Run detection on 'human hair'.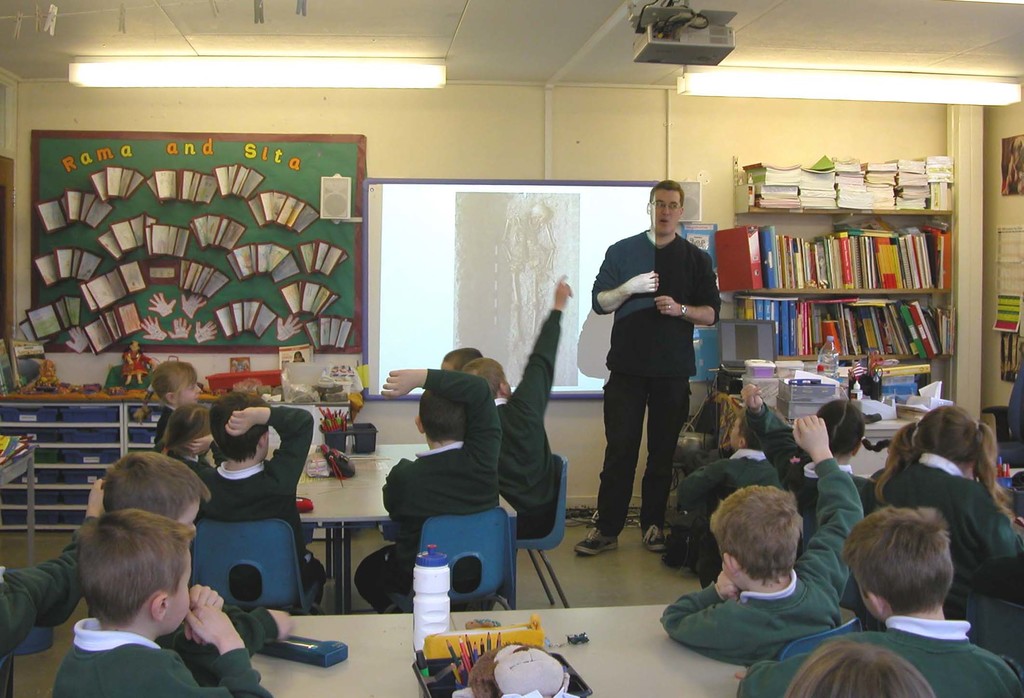
Result: rect(207, 394, 270, 462).
